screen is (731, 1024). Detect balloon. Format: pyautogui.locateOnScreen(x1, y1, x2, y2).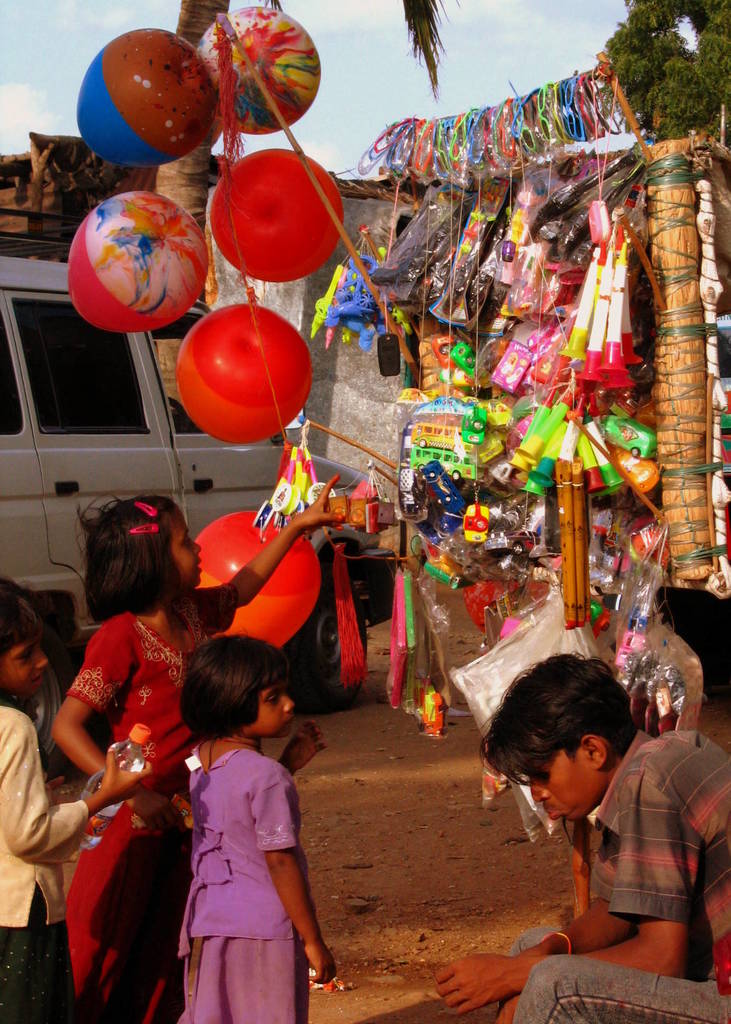
pyautogui.locateOnScreen(63, 193, 214, 335).
